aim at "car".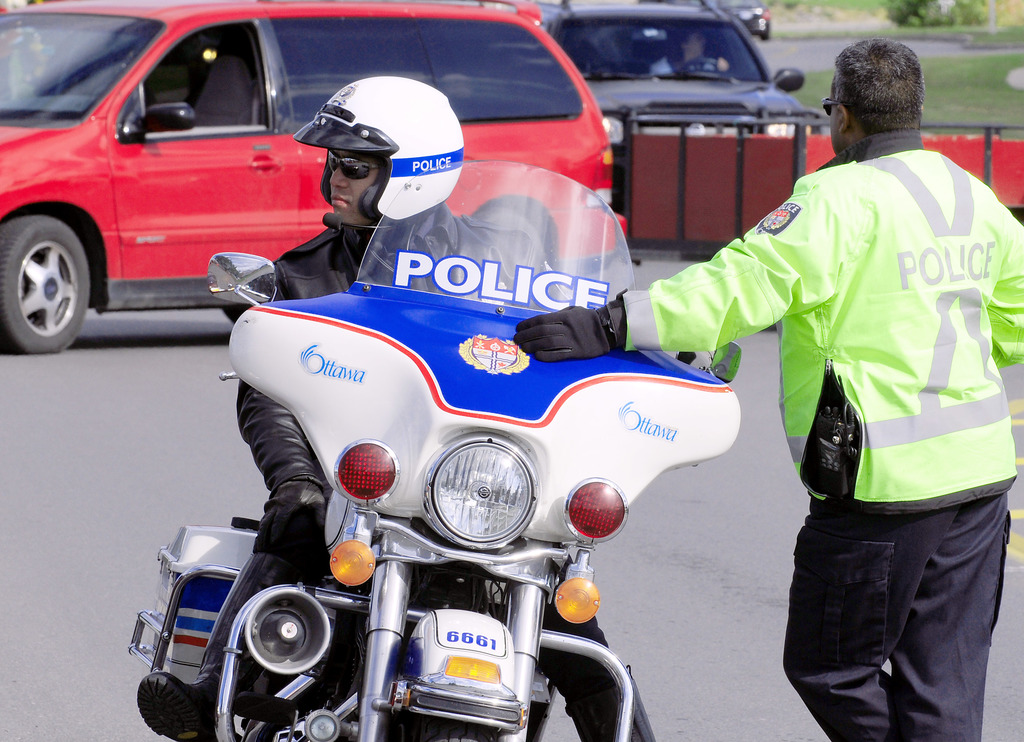
Aimed at box=[725, 0, 770, 37].
